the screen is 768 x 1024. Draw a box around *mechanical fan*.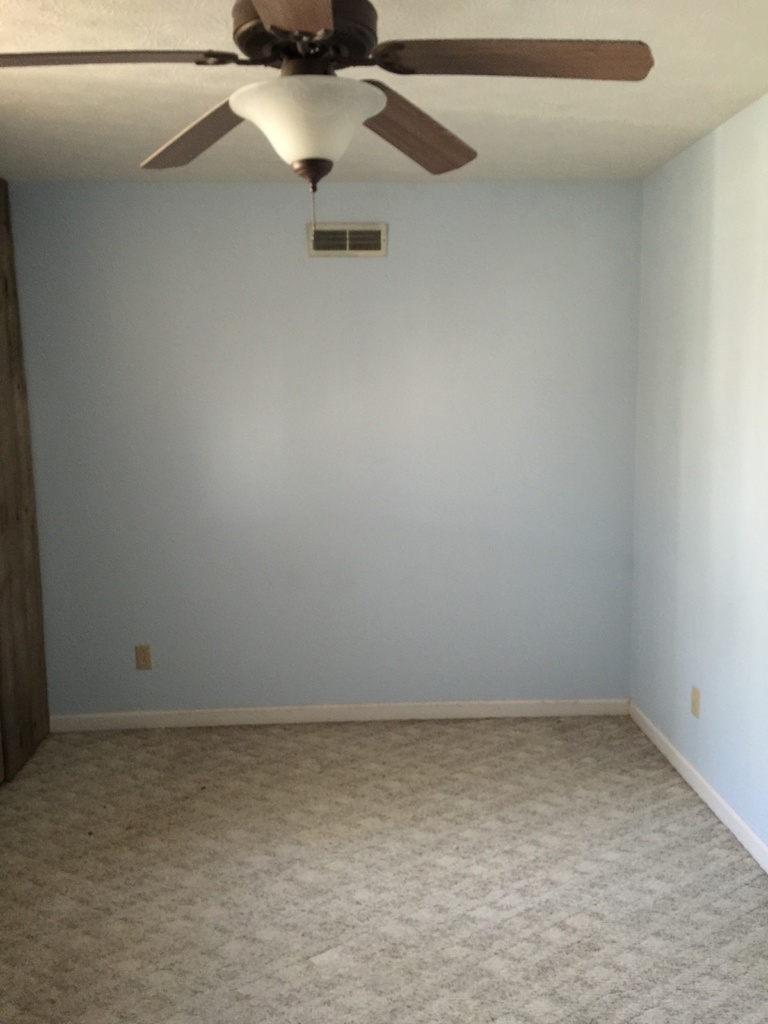
(left=0, top=0, right=653, bottom=199).
